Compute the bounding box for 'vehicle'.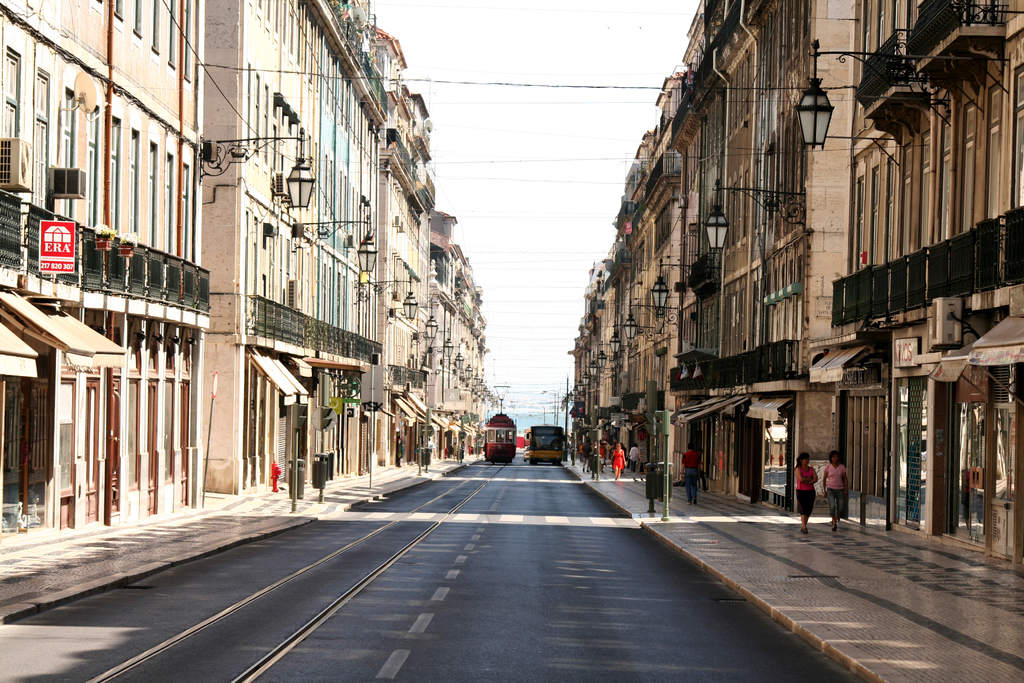
box=[480, 413, 516, 463].
